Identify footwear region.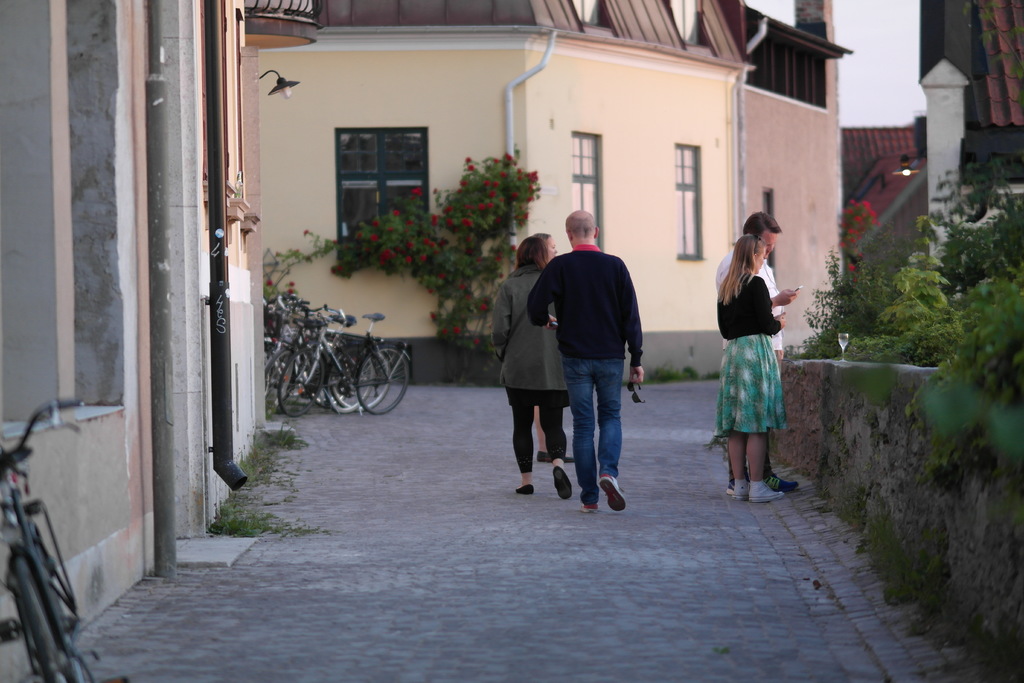
Region: (599, 474, 627, 511).
